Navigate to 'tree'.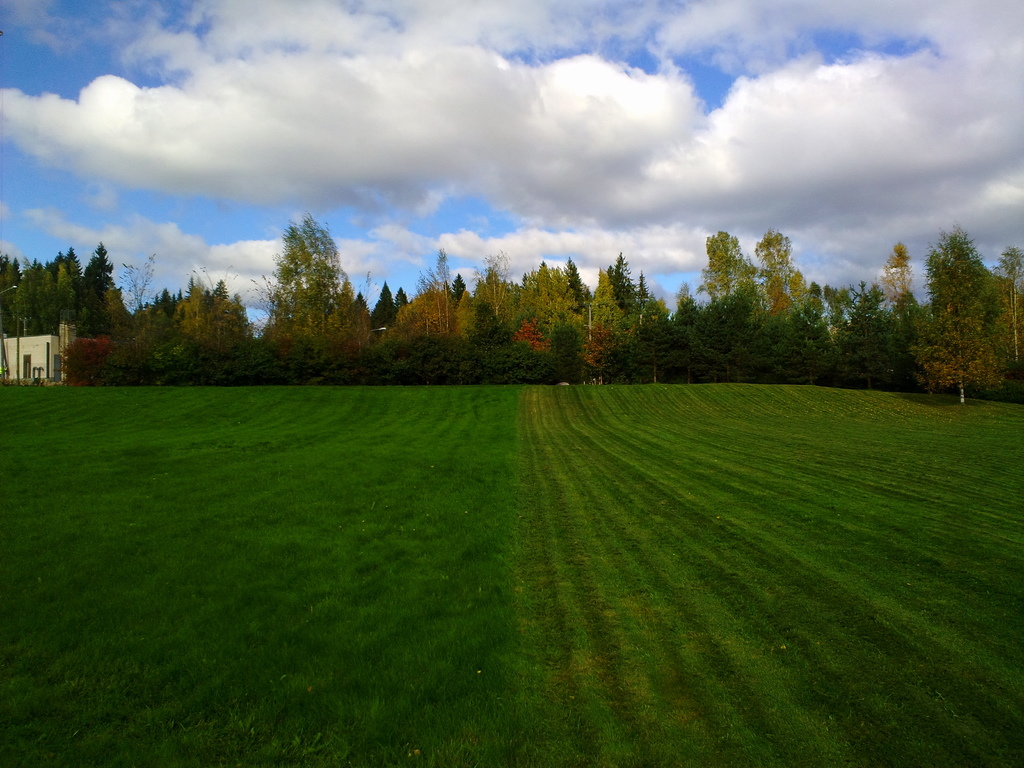
Navigation target: pyautogui.locateOnScreen(248, 191, 355, 371).
